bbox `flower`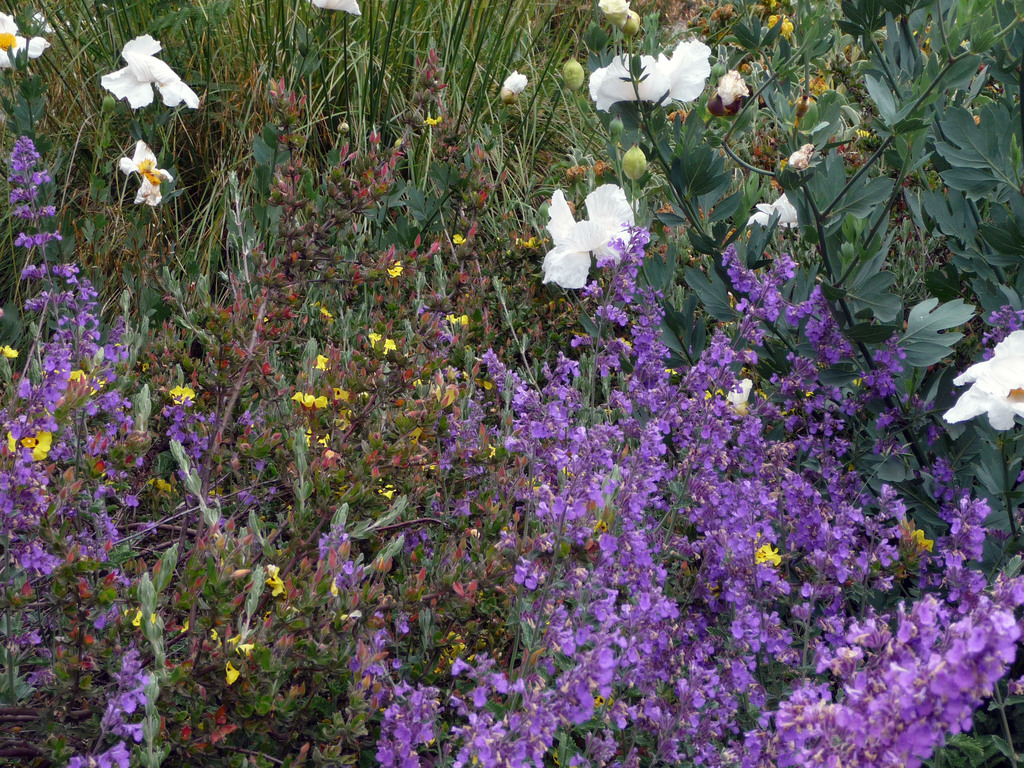
[x1=659, y1=35, x2=710, y2=104]
